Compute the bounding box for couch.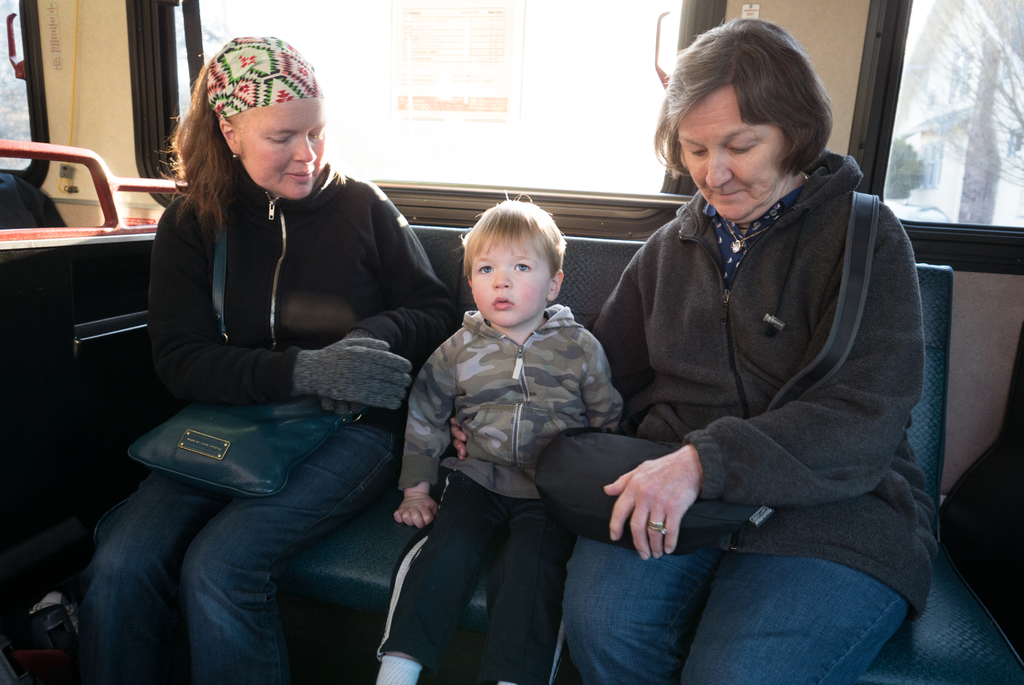
{"left": 35, "top": 128, "right": 954, "bottom": 684}.
